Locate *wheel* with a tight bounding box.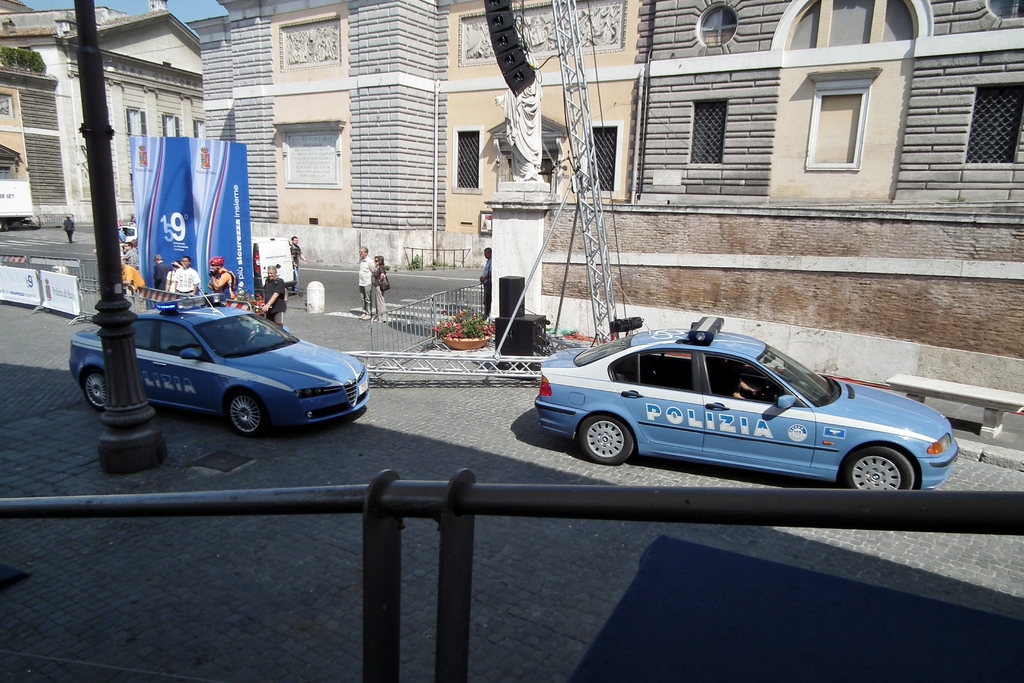
[579, 411, 636, 463].
